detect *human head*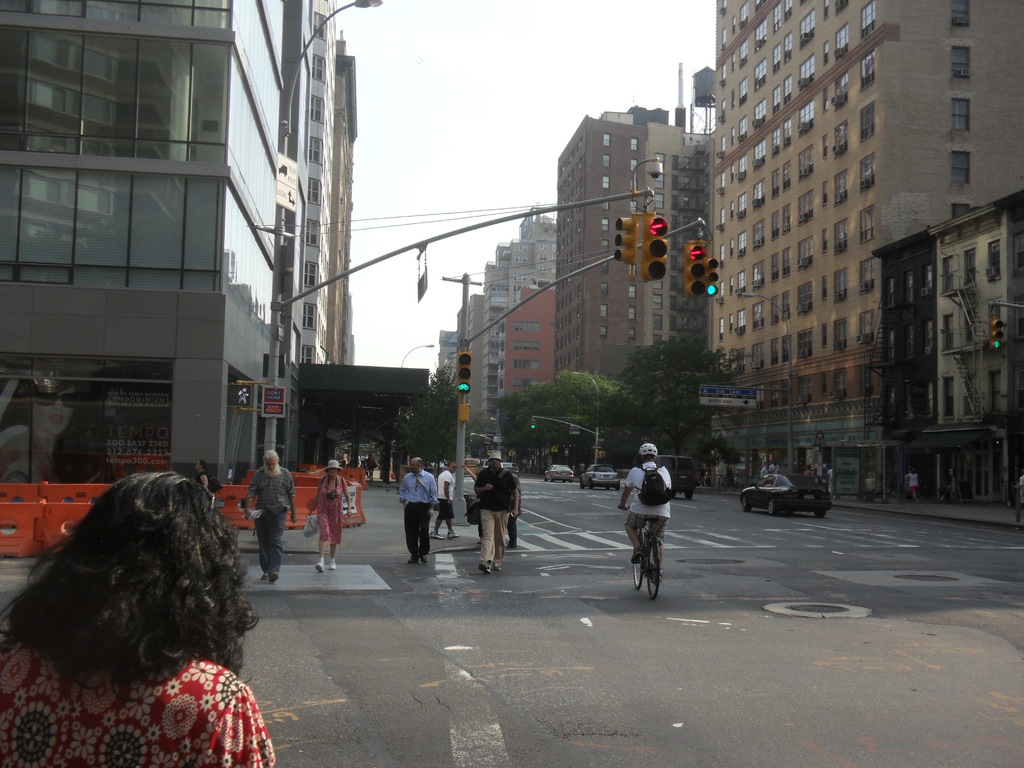
260 449 279 475
